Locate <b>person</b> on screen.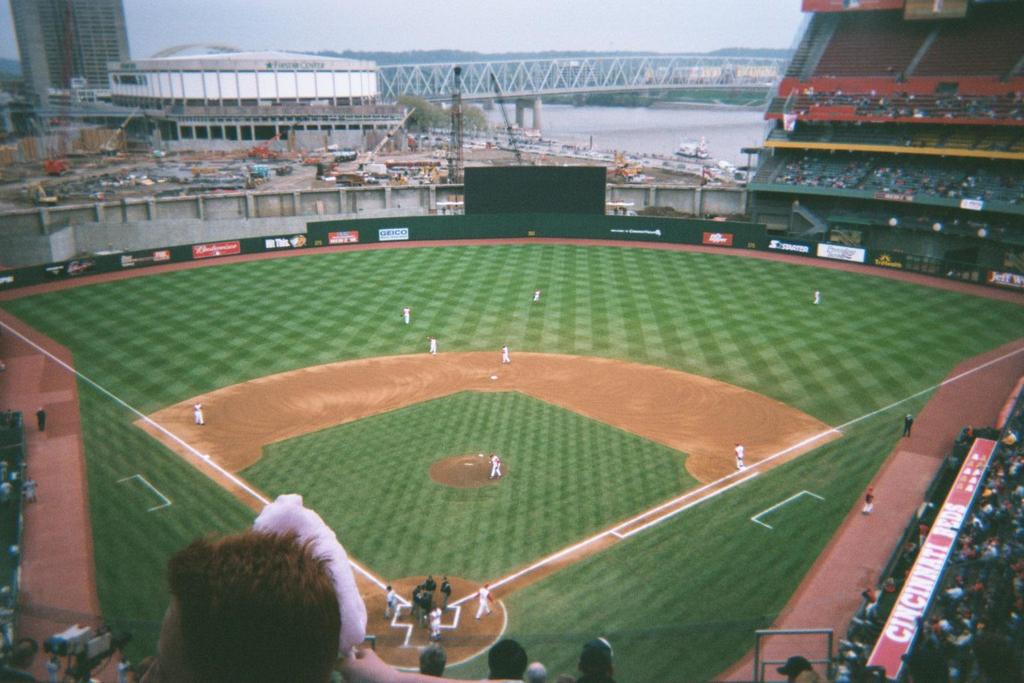
On screen at bbox=(339, 646, 519, 682).
